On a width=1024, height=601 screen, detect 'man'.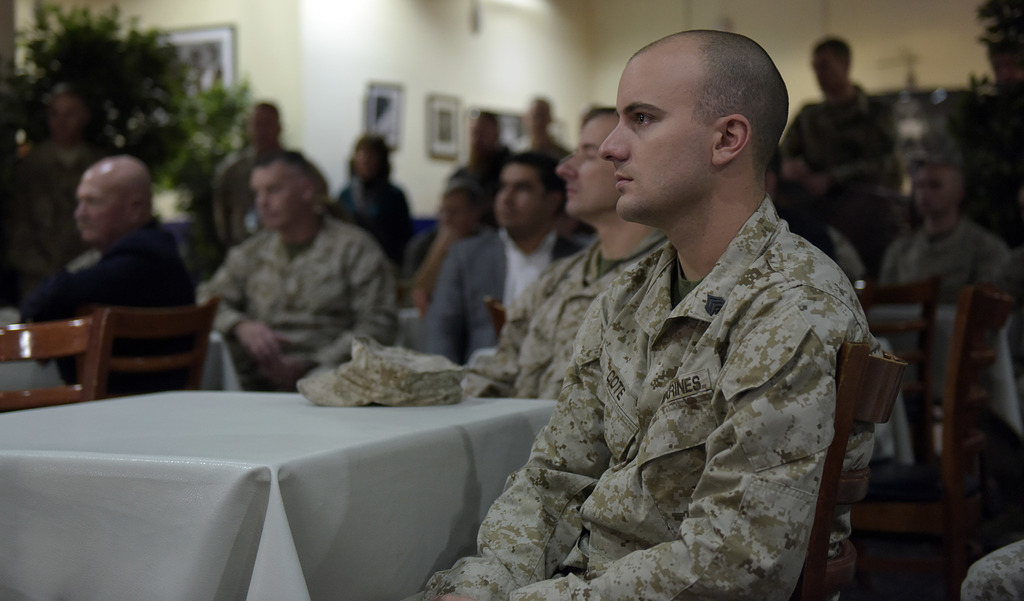
(422, 158, 579, 370).
